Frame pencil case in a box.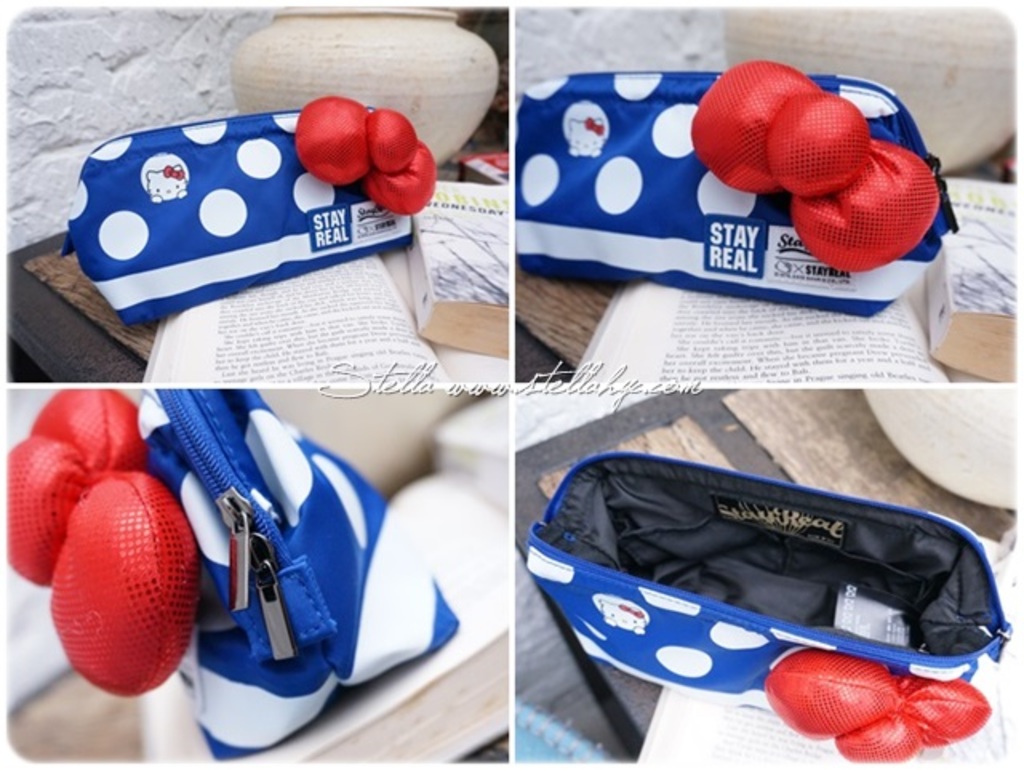
<bbox>2, 387, 462, 762</bbox>.
